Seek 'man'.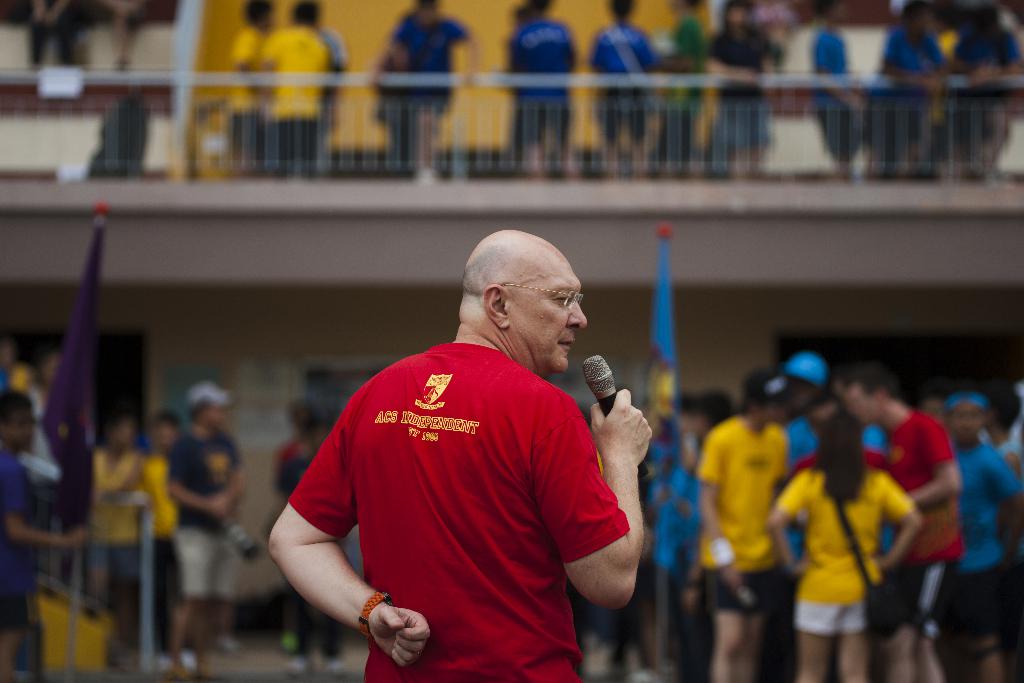
bbox=(284, 219, 663, 682).
